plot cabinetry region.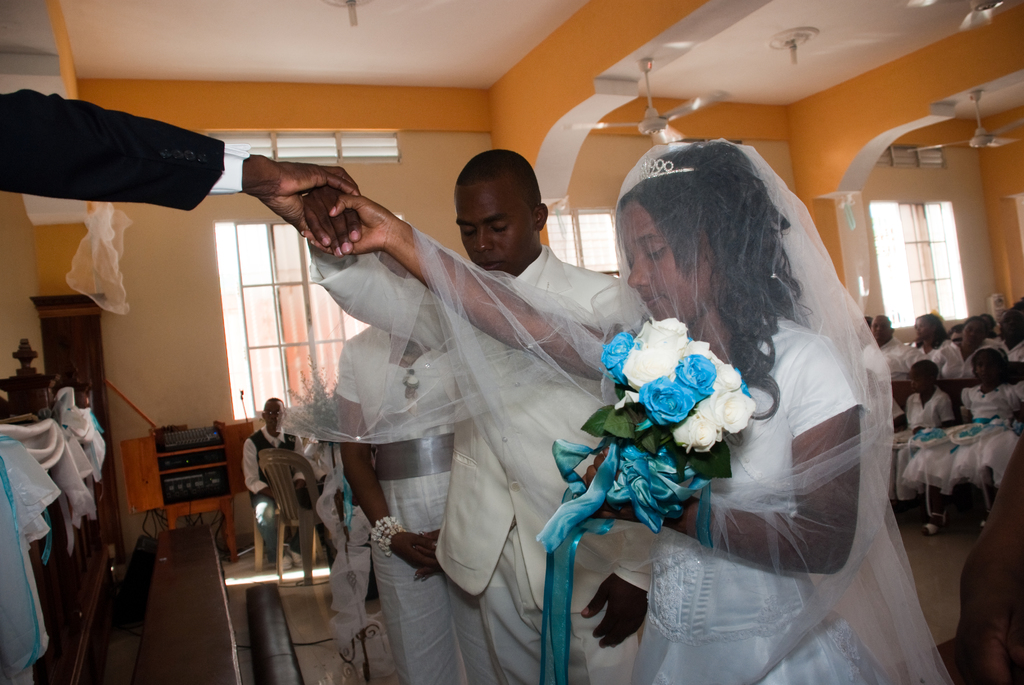
Plotted at box=[119, 400, 255, 567].
